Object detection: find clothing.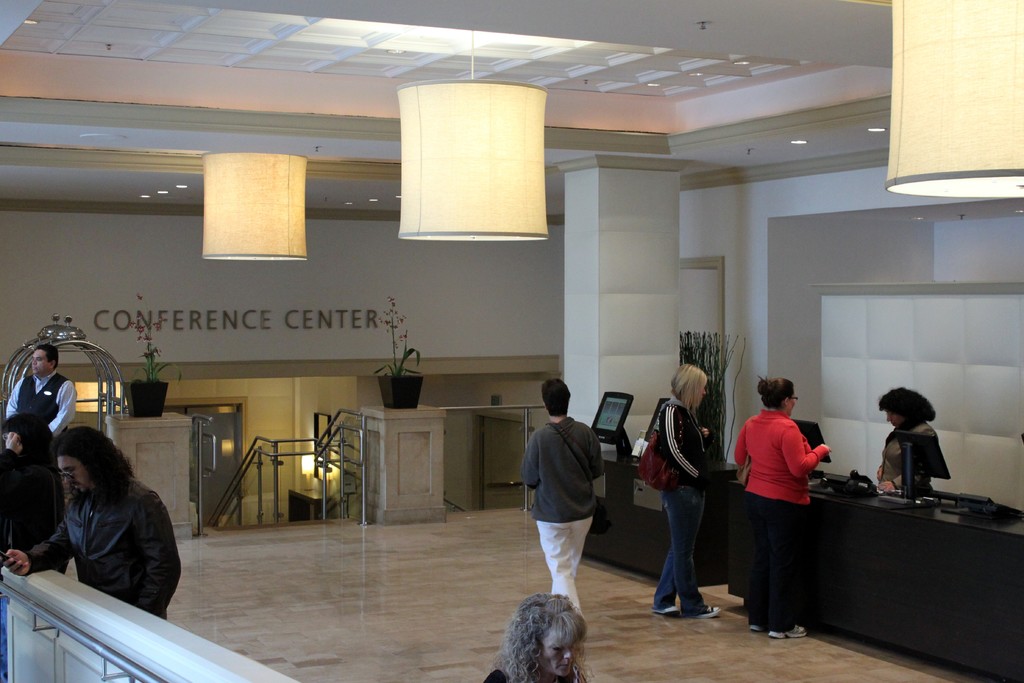
box=[22, 478, 184, 618].
